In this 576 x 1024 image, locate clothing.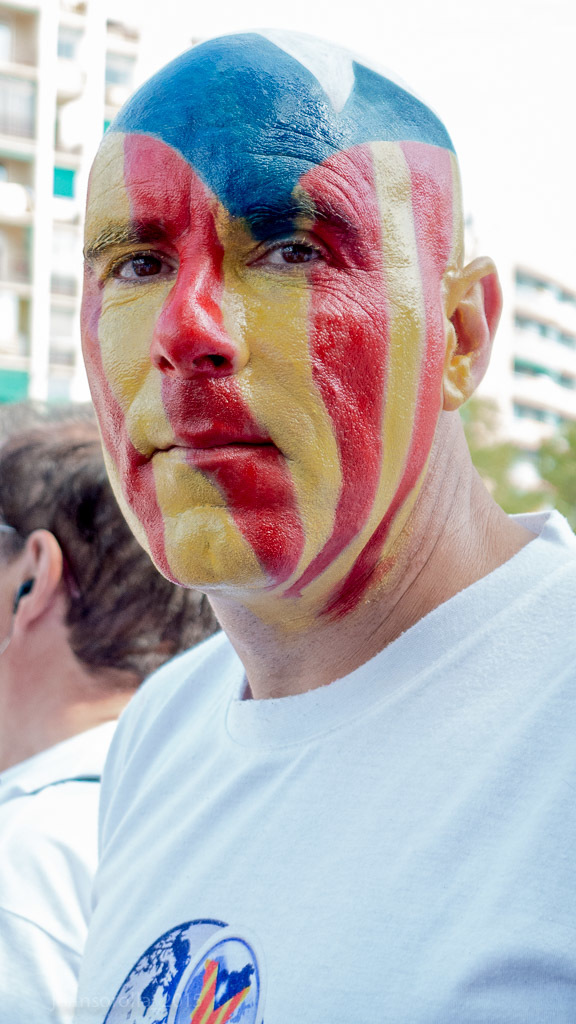
Bounding box: [0,700,128,1023].
